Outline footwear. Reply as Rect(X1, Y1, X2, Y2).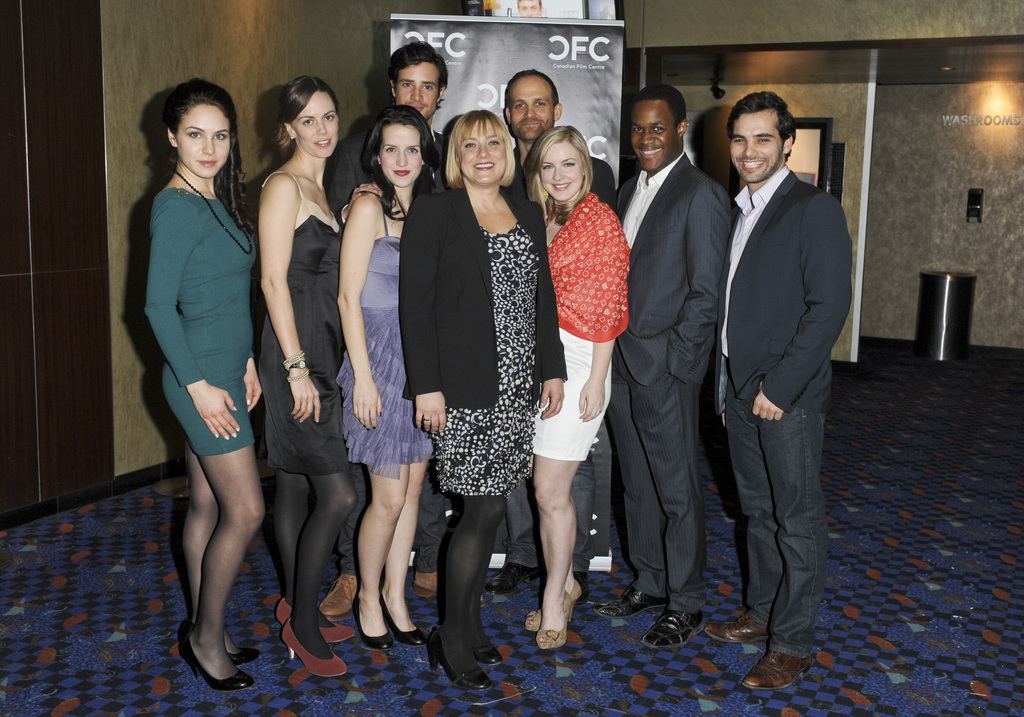
Rect(426, 624, 489, 689).
